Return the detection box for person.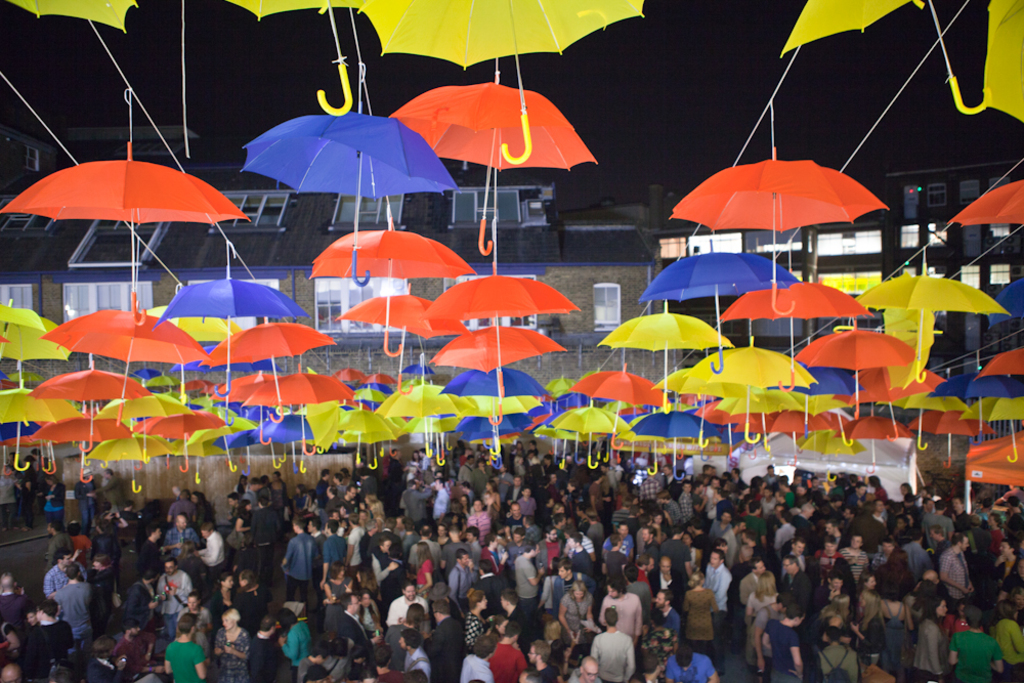
bbox=(385, 578, 429, 633).
